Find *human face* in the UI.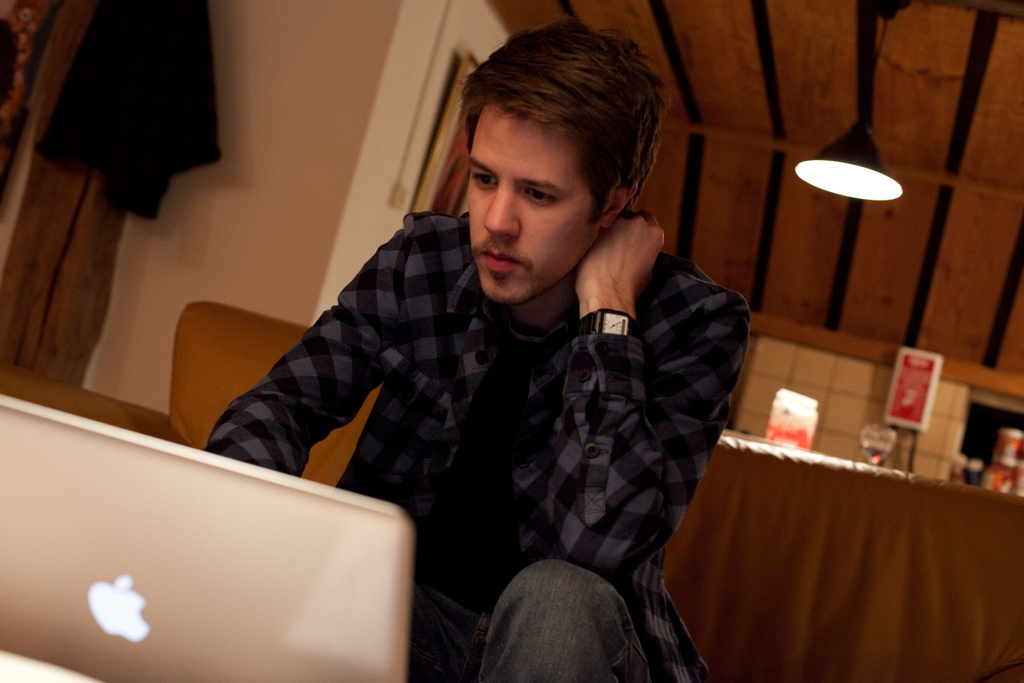
UI element at locate(468, 103, 594, 301).
